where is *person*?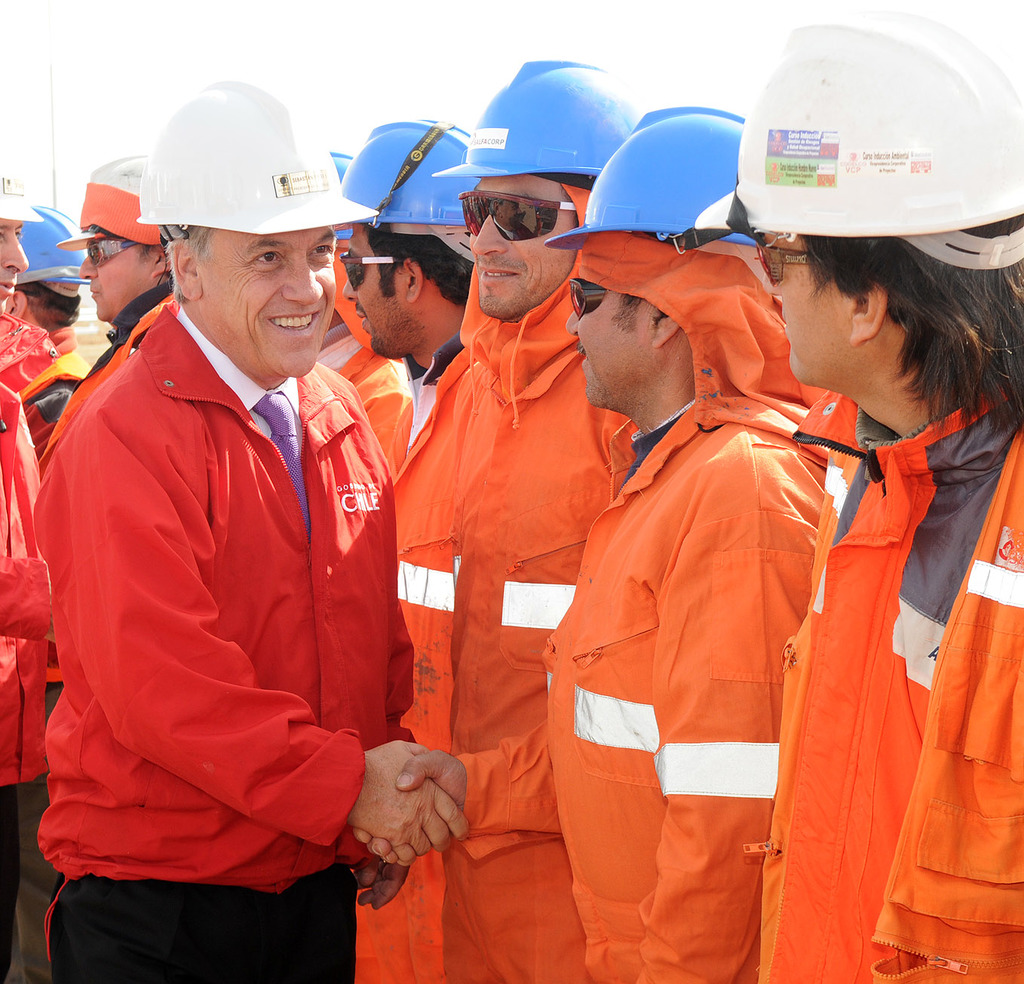
0,198,118,483.
